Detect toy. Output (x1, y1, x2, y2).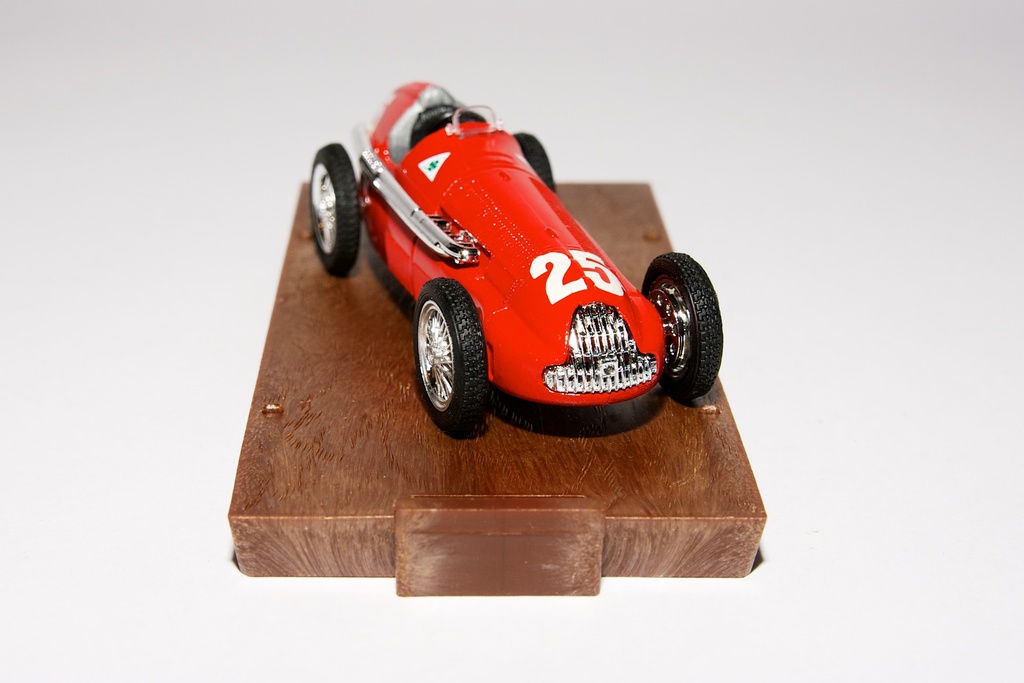
(303, 76, 735, 443).
